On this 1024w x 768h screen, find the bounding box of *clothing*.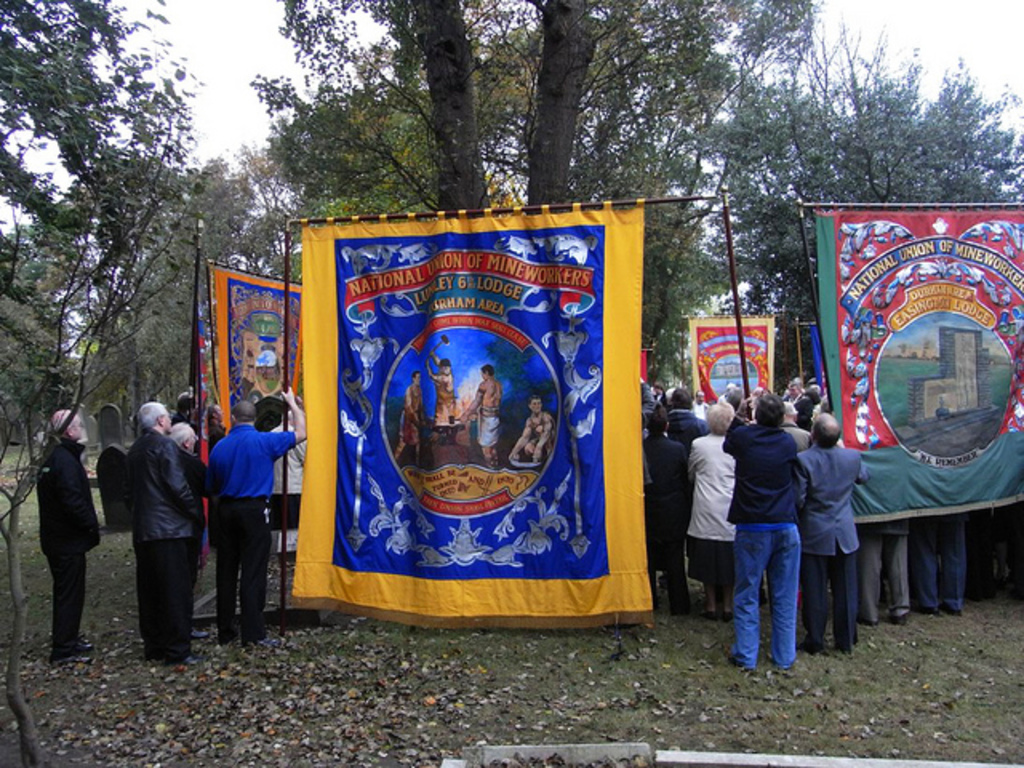
Bounding box: {"x1": 267, "y1": 421, "x2": 310, "y2": 555}.
